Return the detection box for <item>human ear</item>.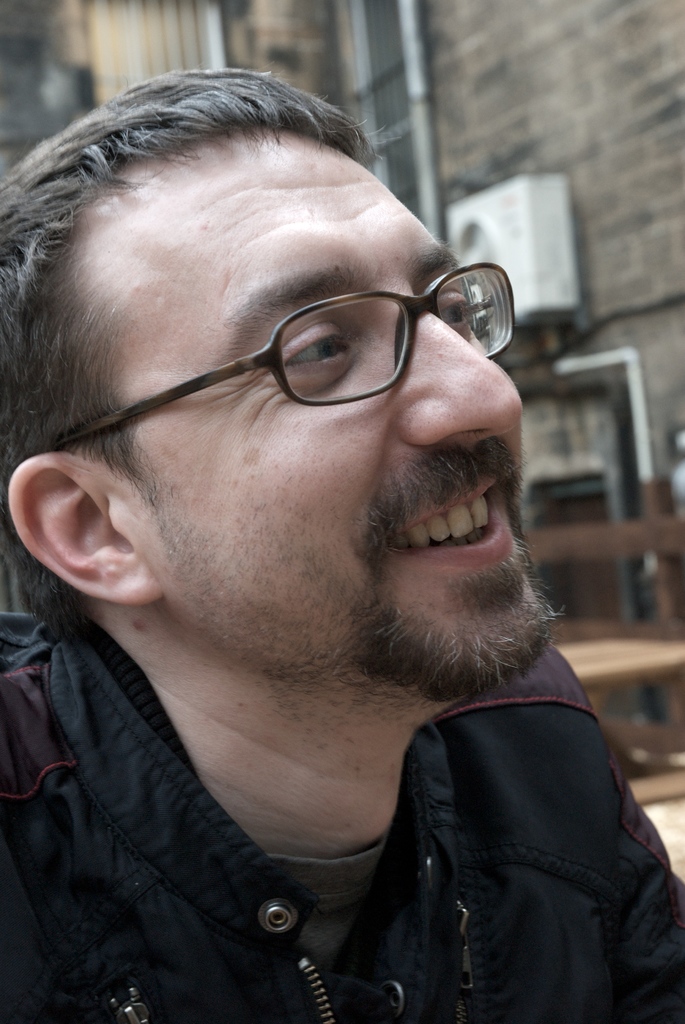
[8, 451, 167, 608].
